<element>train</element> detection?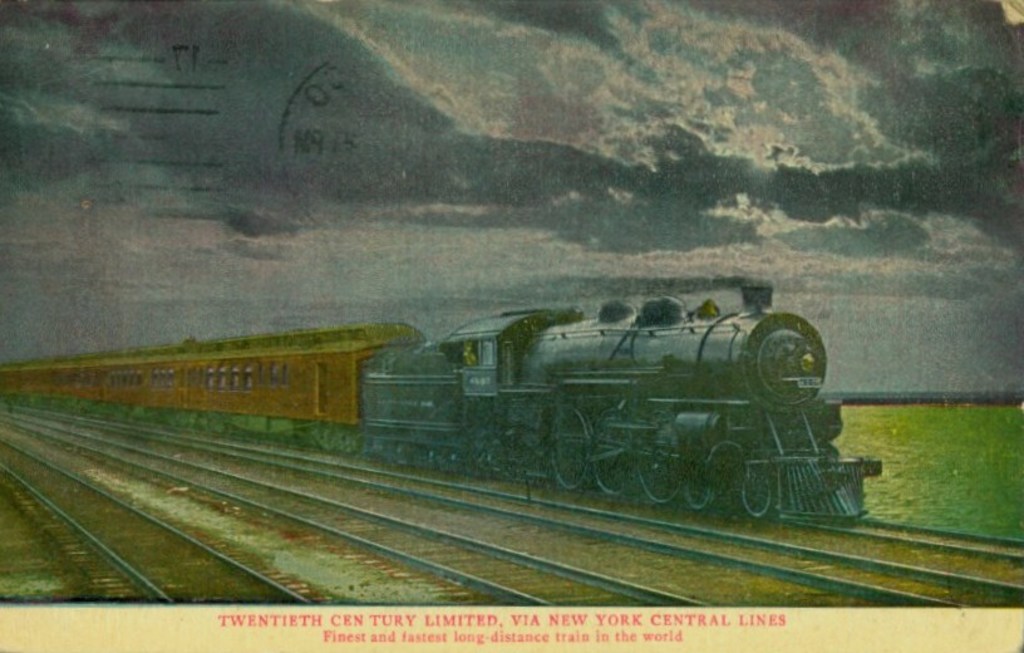
l=0, t=281, r=885, b=525
